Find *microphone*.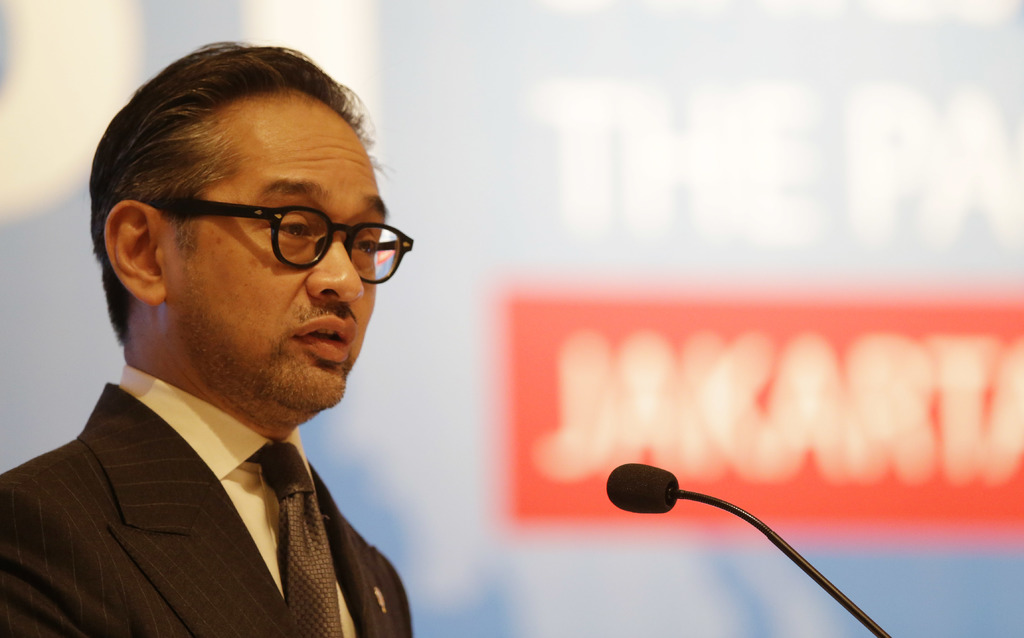
(605,462,682,516).
